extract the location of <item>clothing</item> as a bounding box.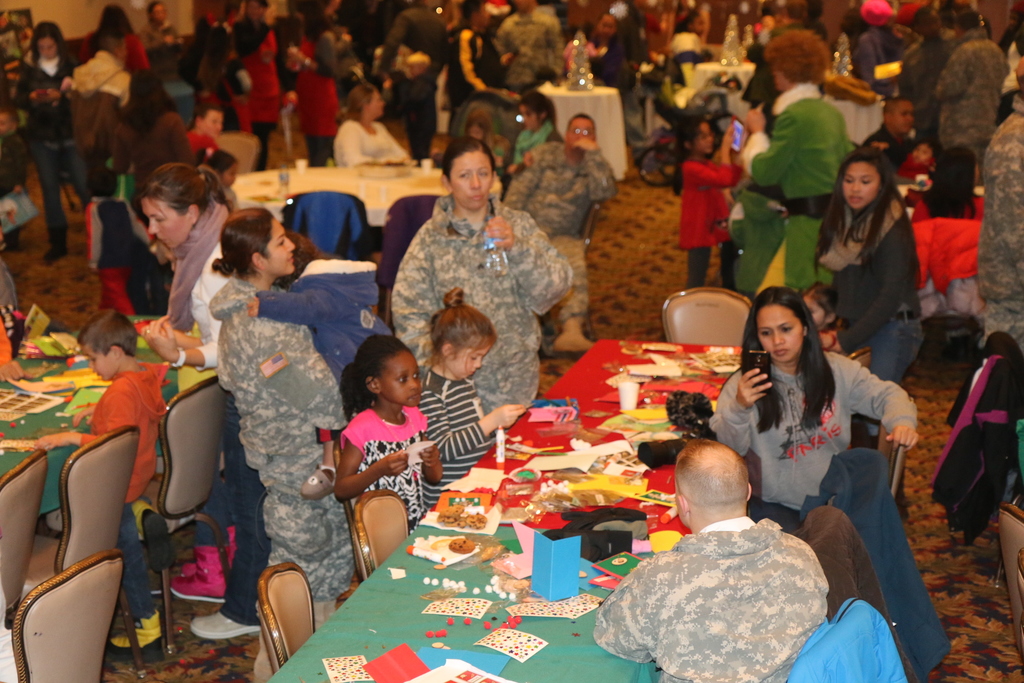
(x1=118, y1=47, x2=202, y2=138).
